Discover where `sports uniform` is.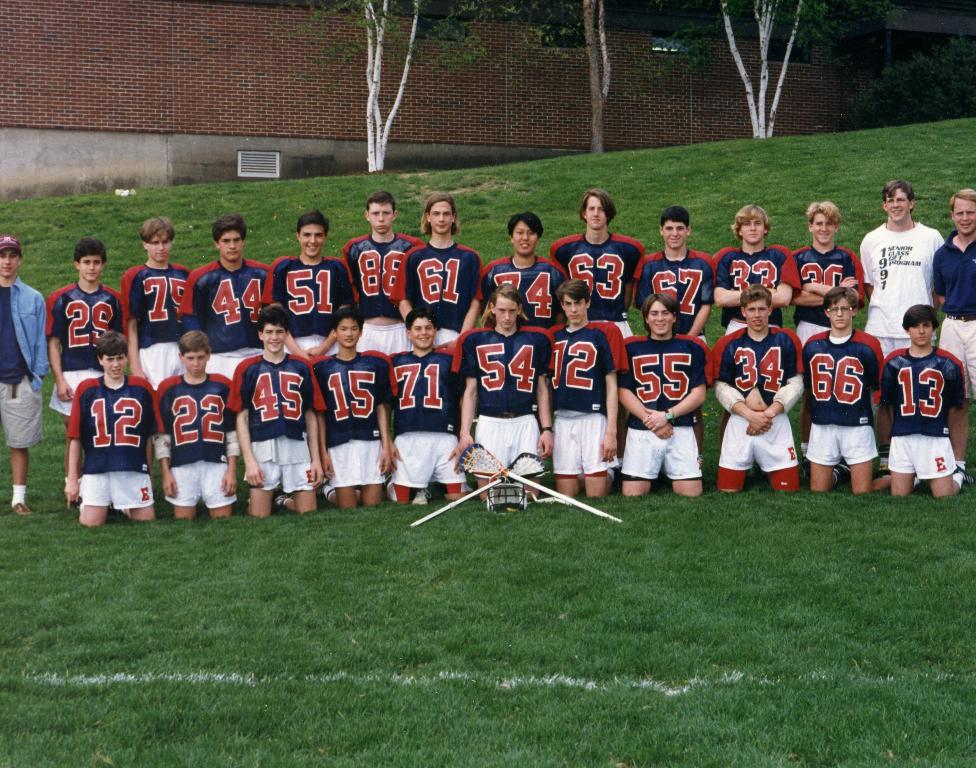
Discovered at bbox=(267, 246, 360, 370).
